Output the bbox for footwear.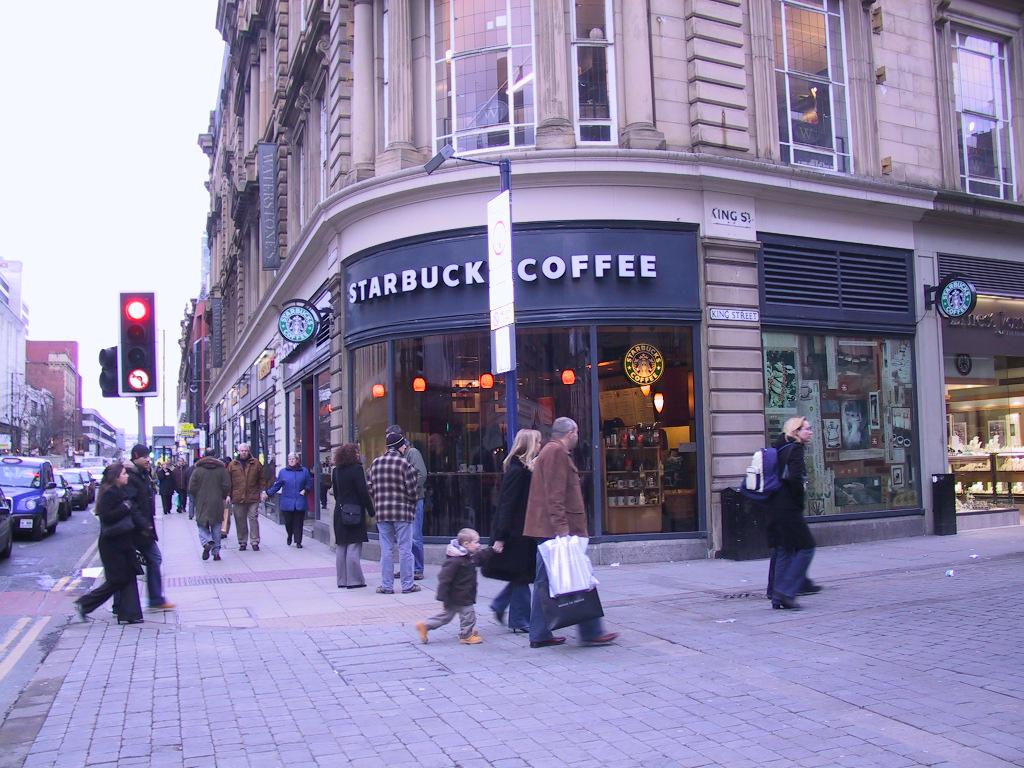
120, 612, 145, 626.
